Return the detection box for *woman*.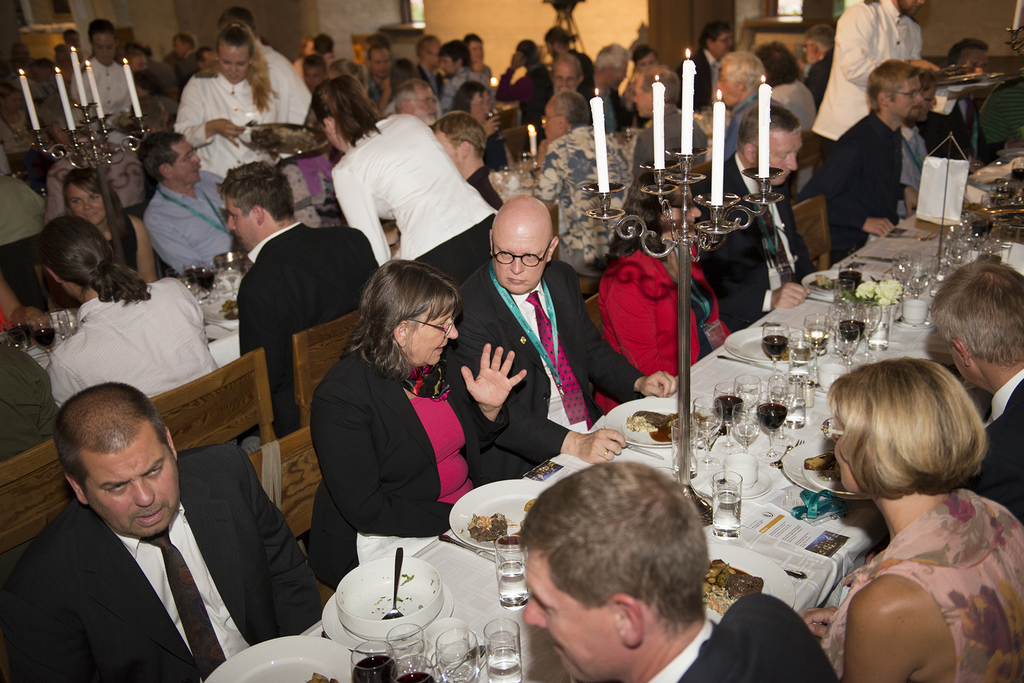
detection(455, 81, 511, 168).
